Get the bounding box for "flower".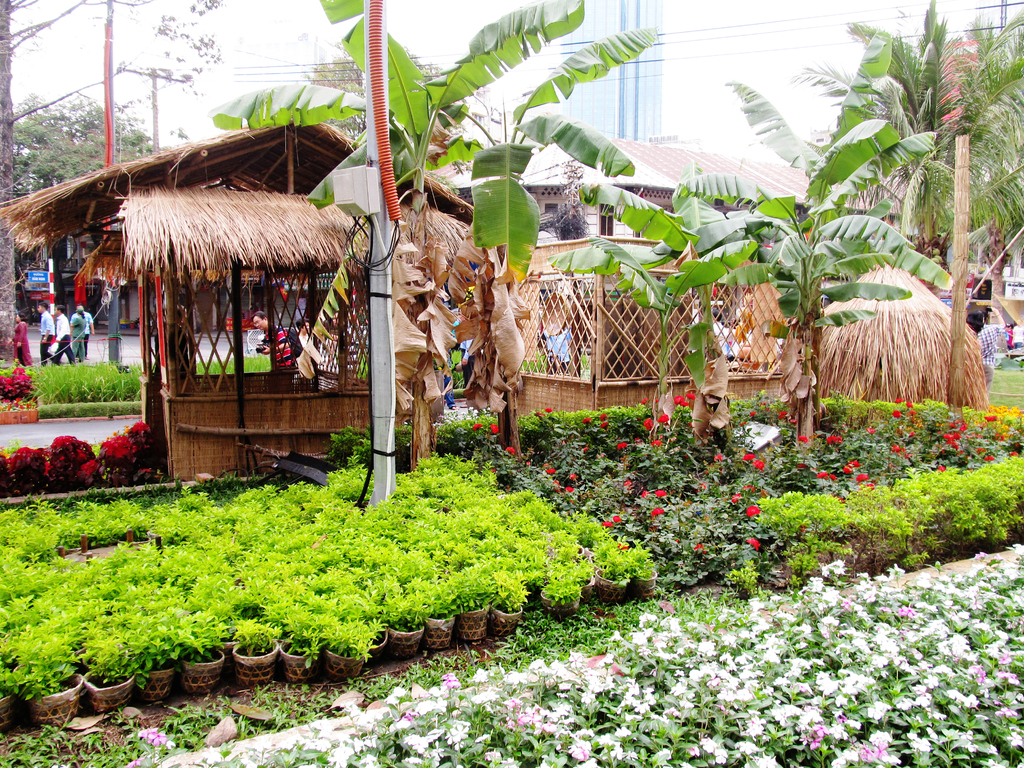
583,417,594,424.
